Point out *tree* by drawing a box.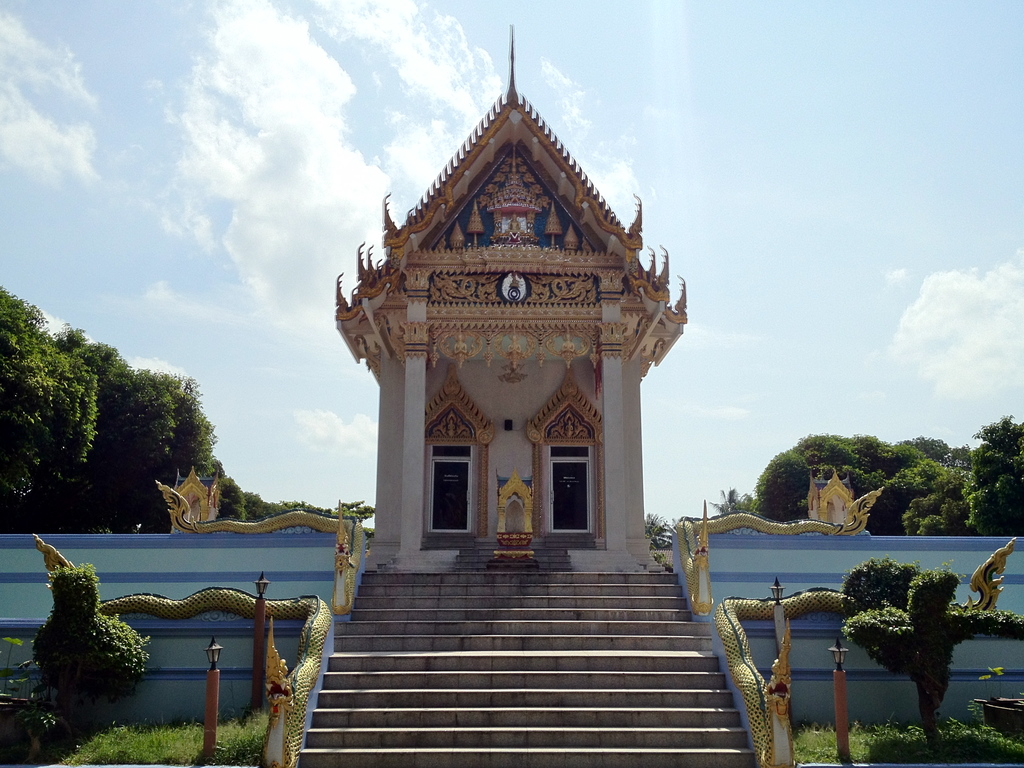
650:511:686:552.
